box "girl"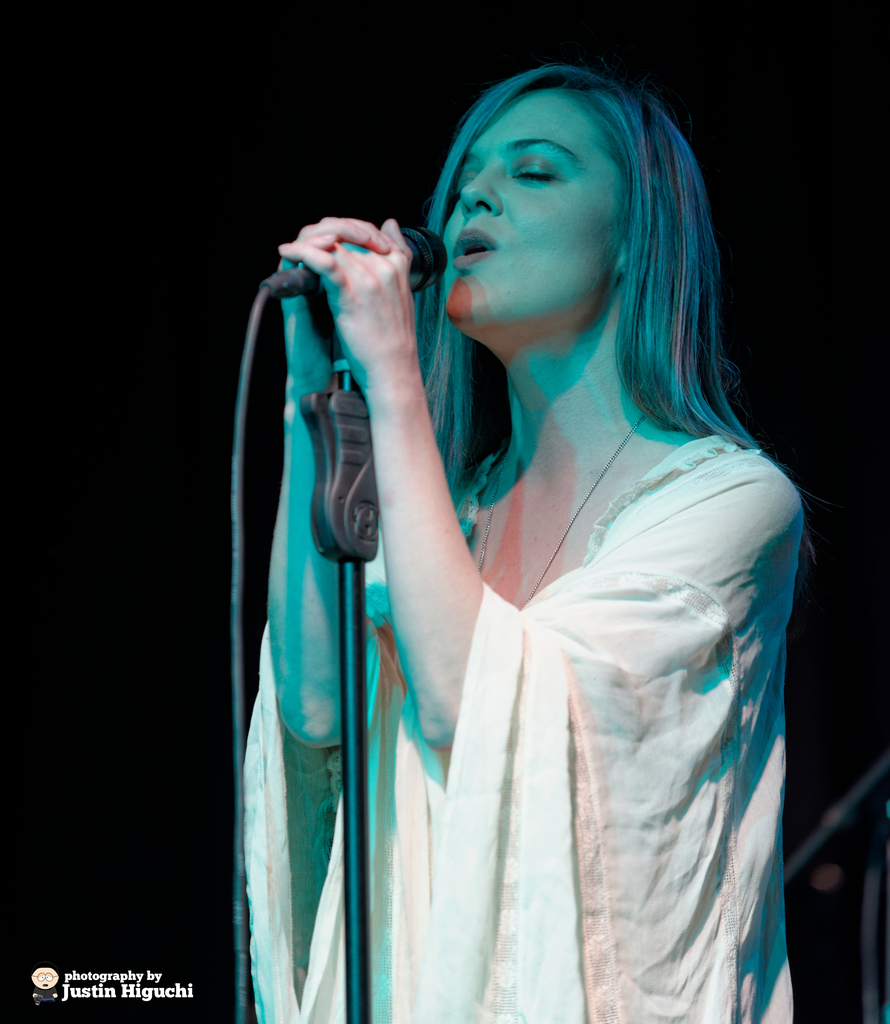
<region>235, 54, 798, 1023</region>
